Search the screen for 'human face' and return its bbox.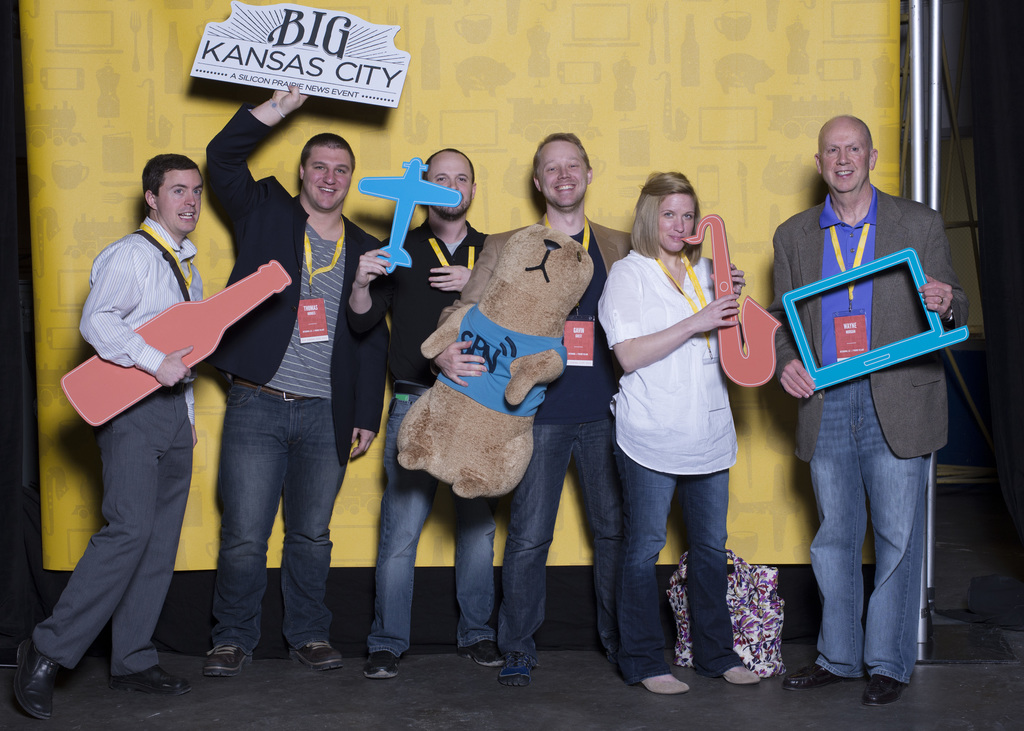
Found: x1=157 y1=166 x2=207 y2=230.
